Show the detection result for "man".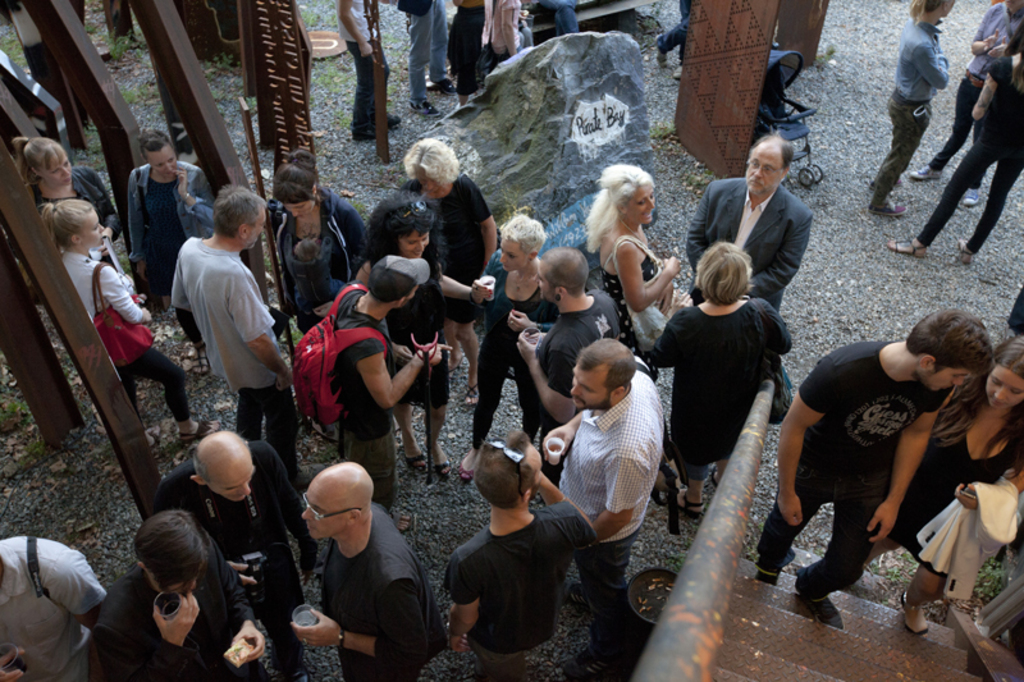
region(508, 246, 622, 489).
